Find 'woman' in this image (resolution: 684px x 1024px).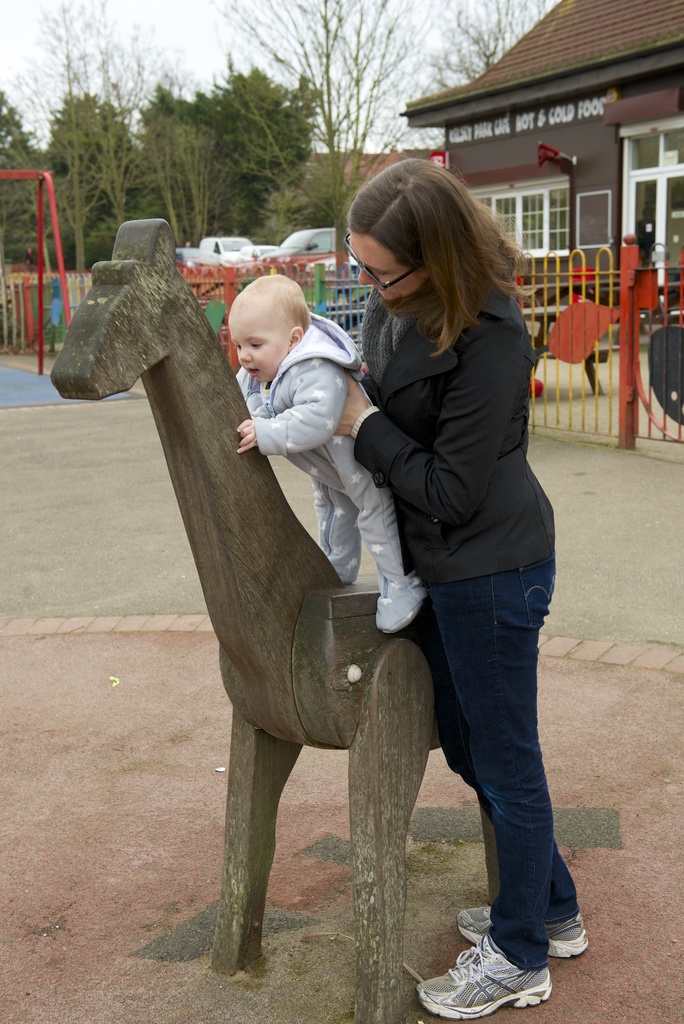
{"x1": 339, "y1": 131, "x2": 572, "y2": 1013}.
